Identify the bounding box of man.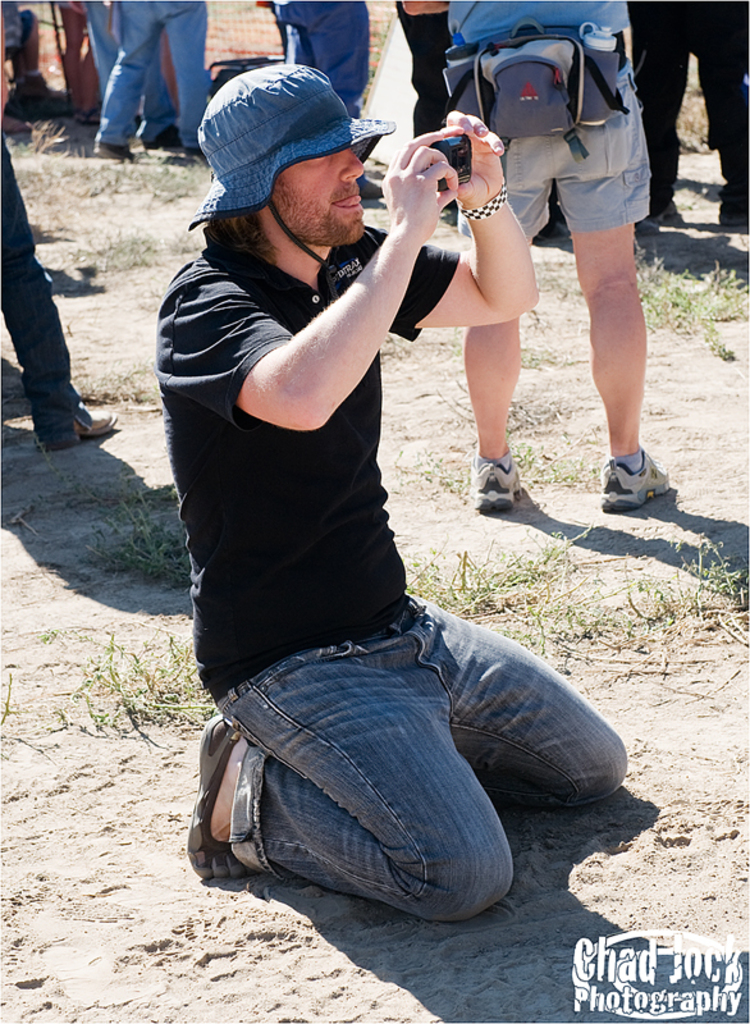
[left=394, top=0, right=677, bottom=539].
